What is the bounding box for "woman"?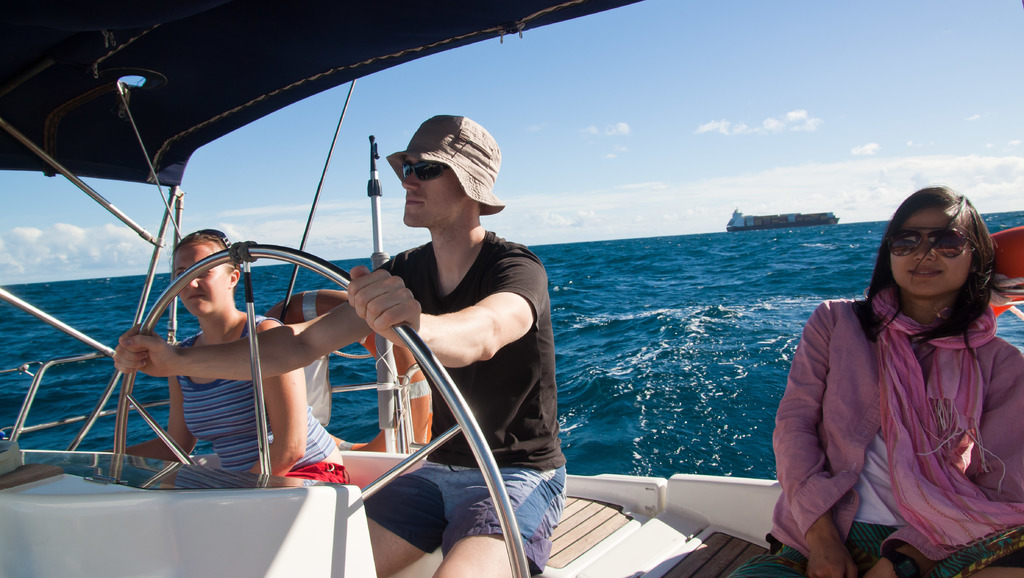
bbox(780, 182, 1002, 577).
